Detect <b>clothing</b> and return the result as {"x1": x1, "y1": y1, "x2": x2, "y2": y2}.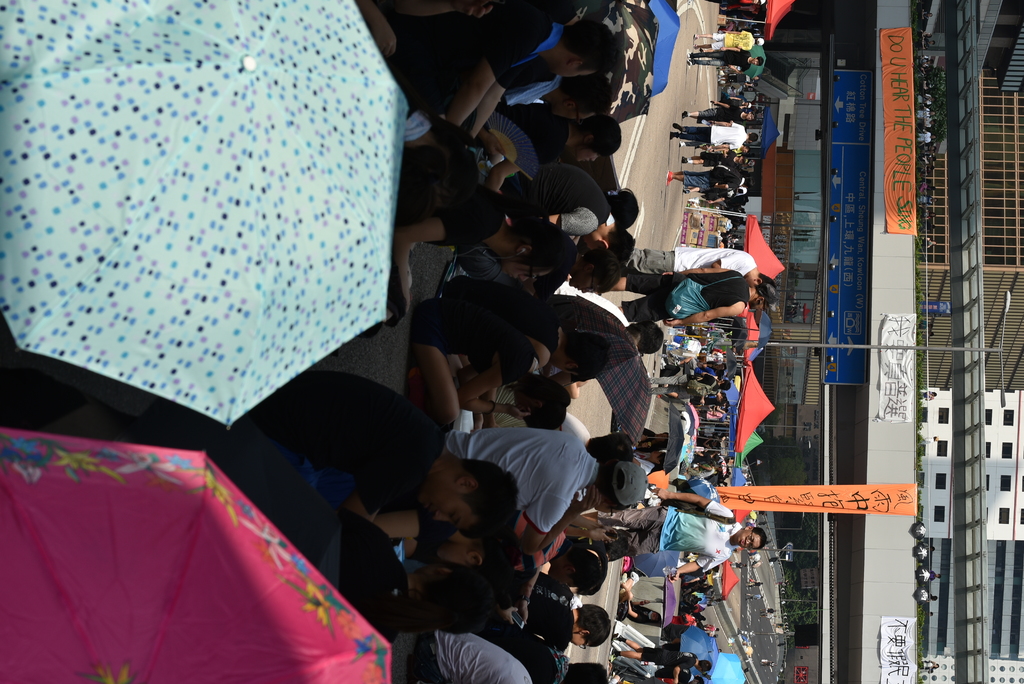
{"x1": 479, "y1": 408, "x2": 602, "y2": 573}.
